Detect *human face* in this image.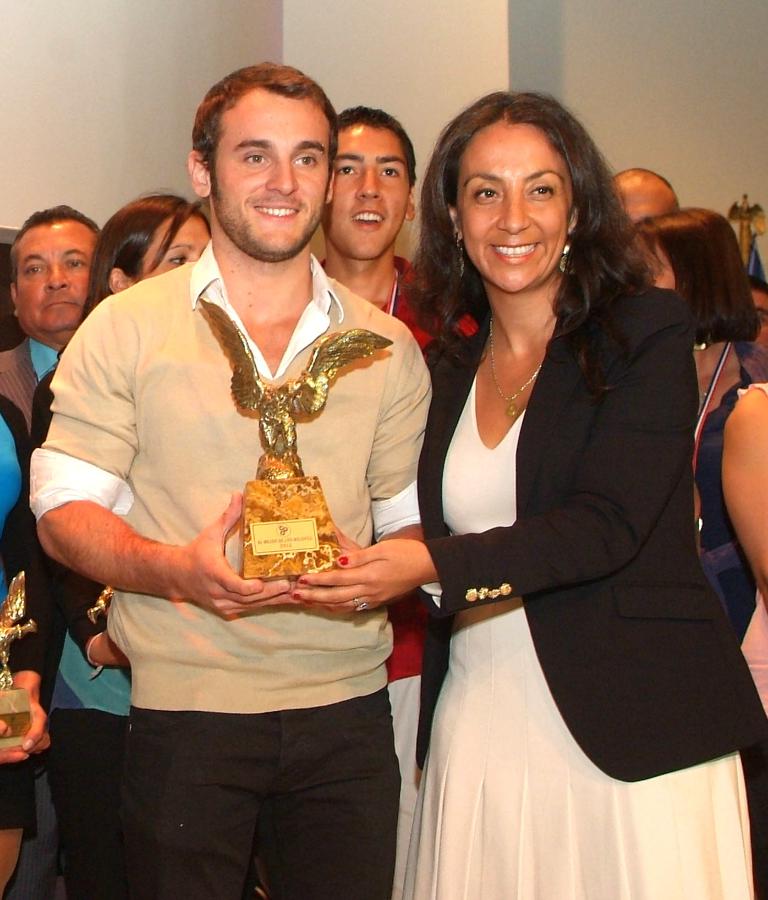
Detection: 630,234,680,291.
